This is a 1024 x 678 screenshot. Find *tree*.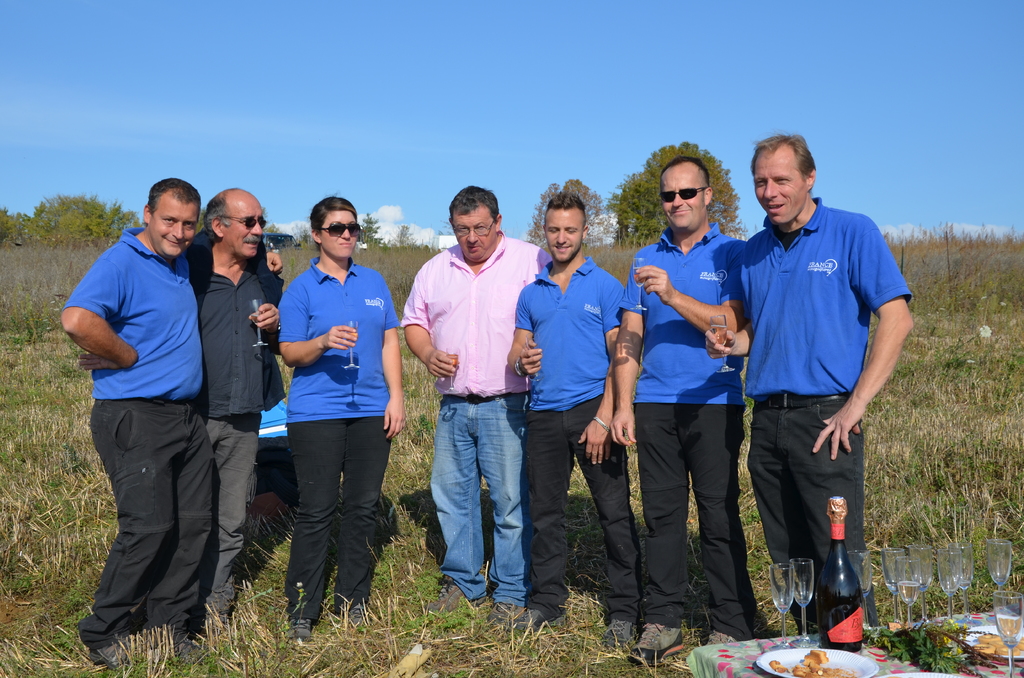
Bounding box: box(358, 214, 388, 249).
